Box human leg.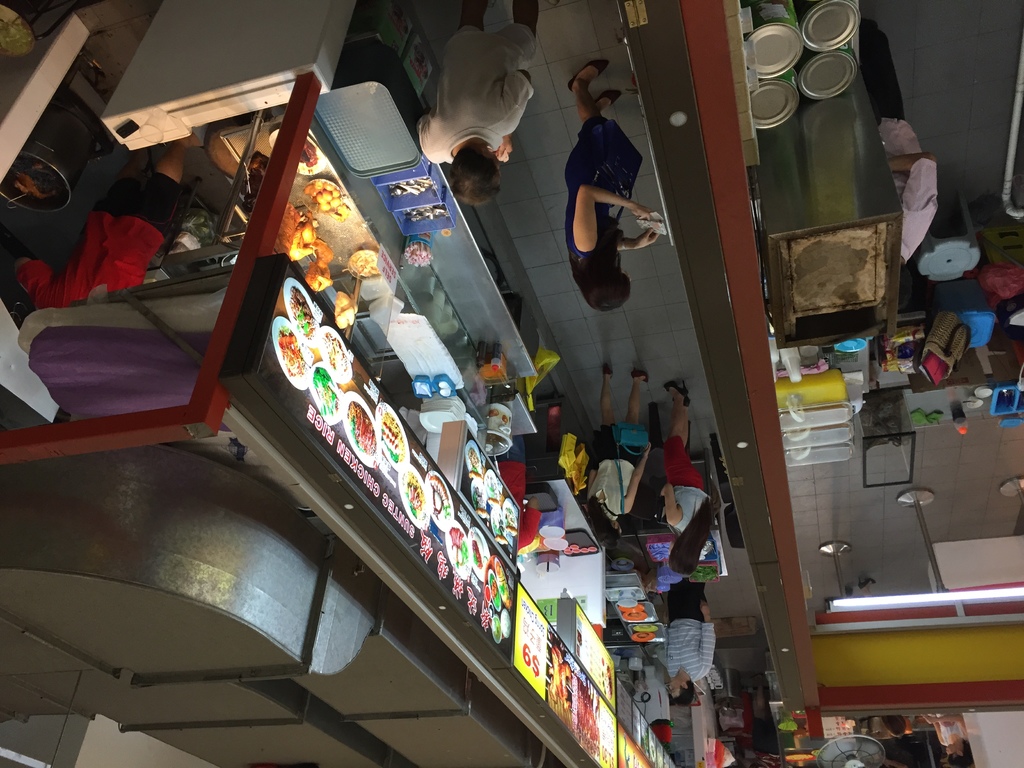
<bbox>464, 3, 483, 30</bbox>.
